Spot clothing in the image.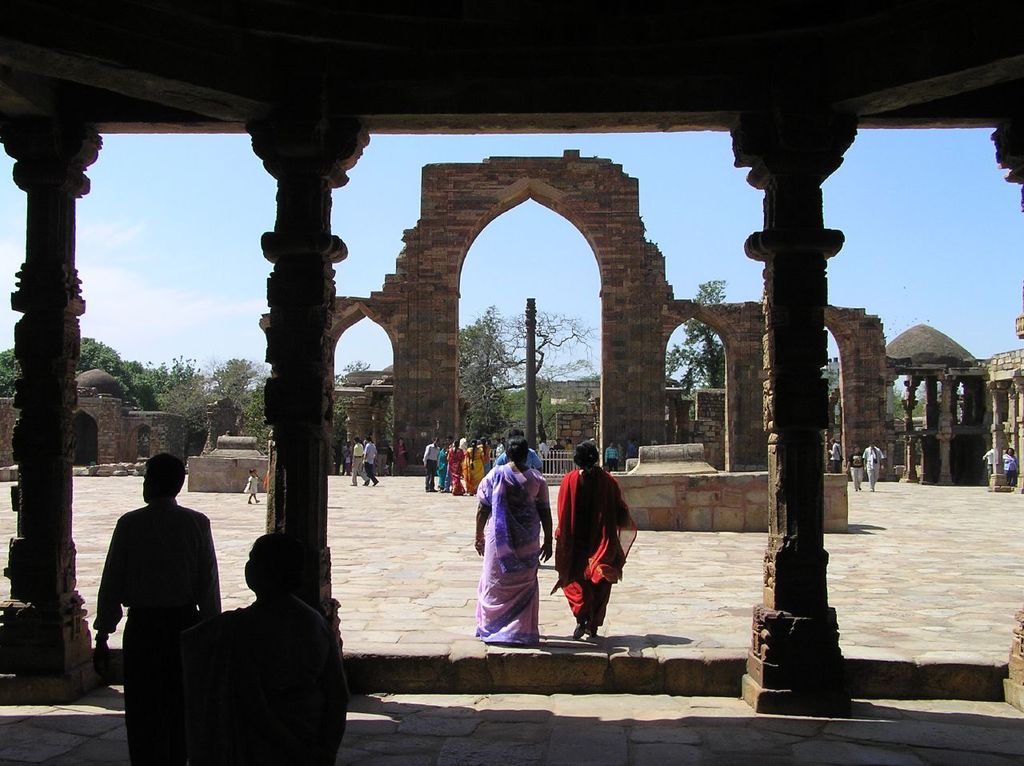
clothing found at (461,444,486,488).
